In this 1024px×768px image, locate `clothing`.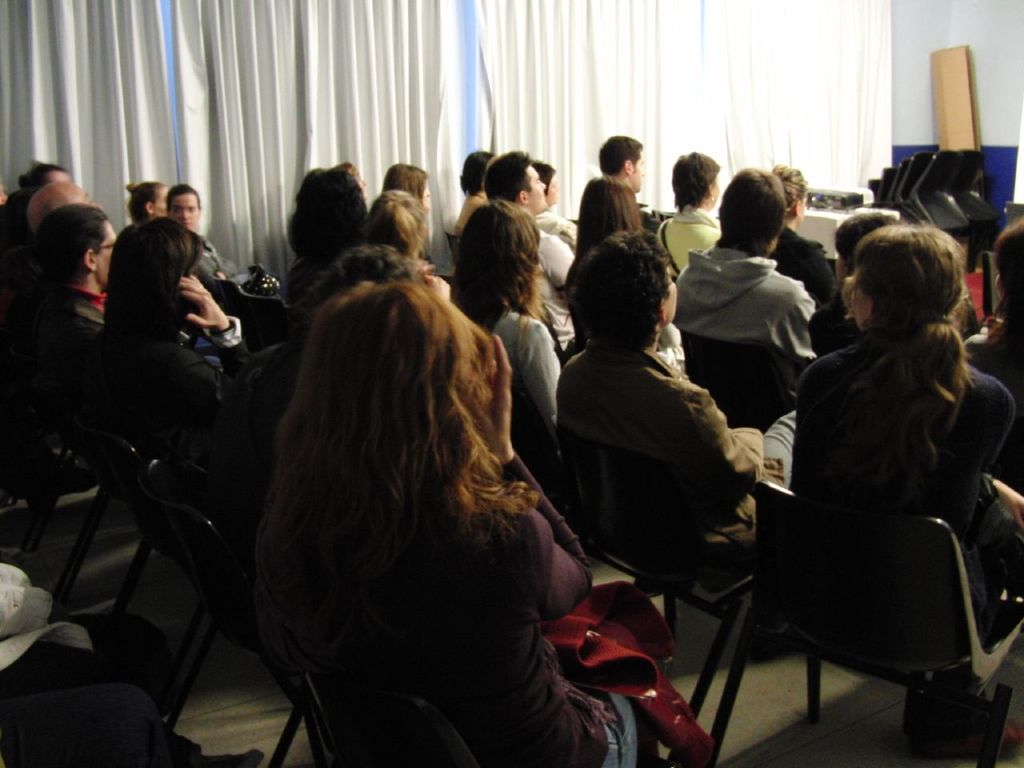
Bounding box: <bbox>654, 202, 720, 268</bbox>.
